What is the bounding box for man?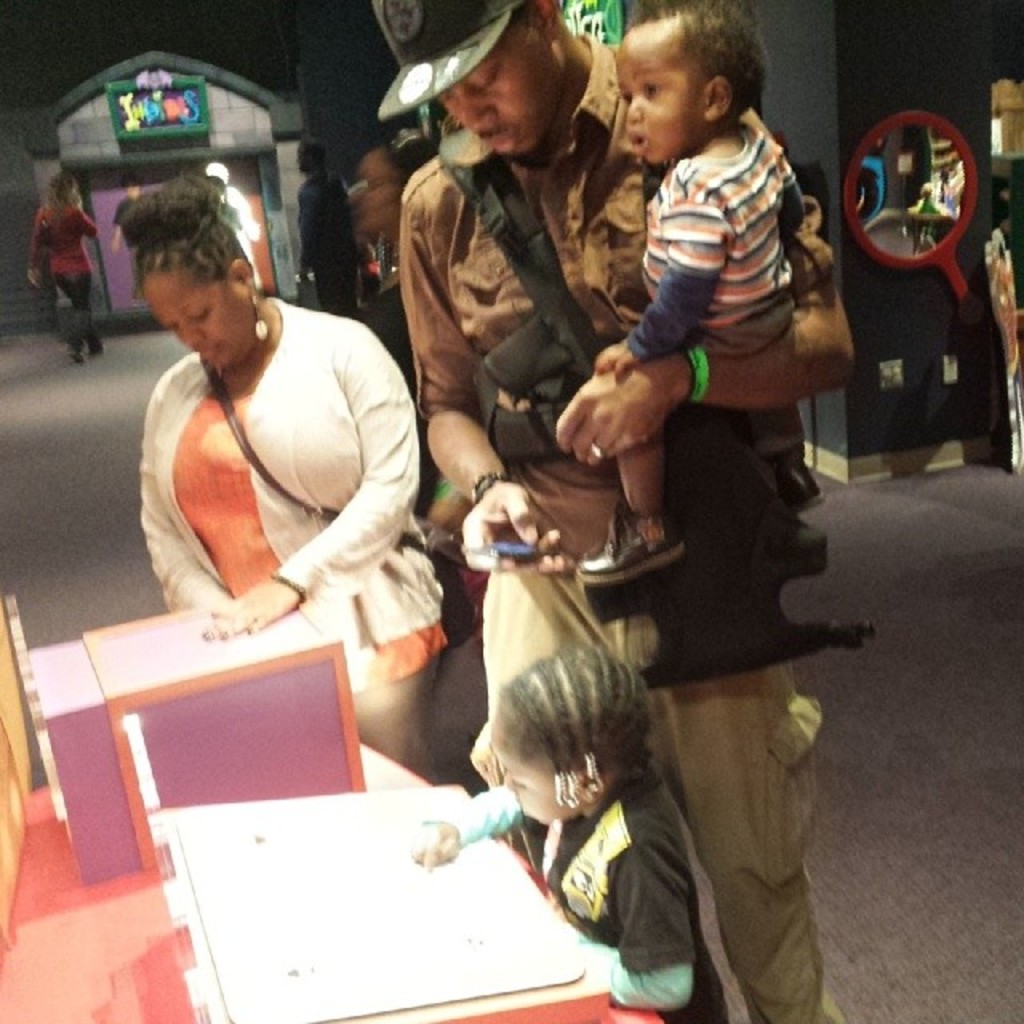
[197,157,312,307].
